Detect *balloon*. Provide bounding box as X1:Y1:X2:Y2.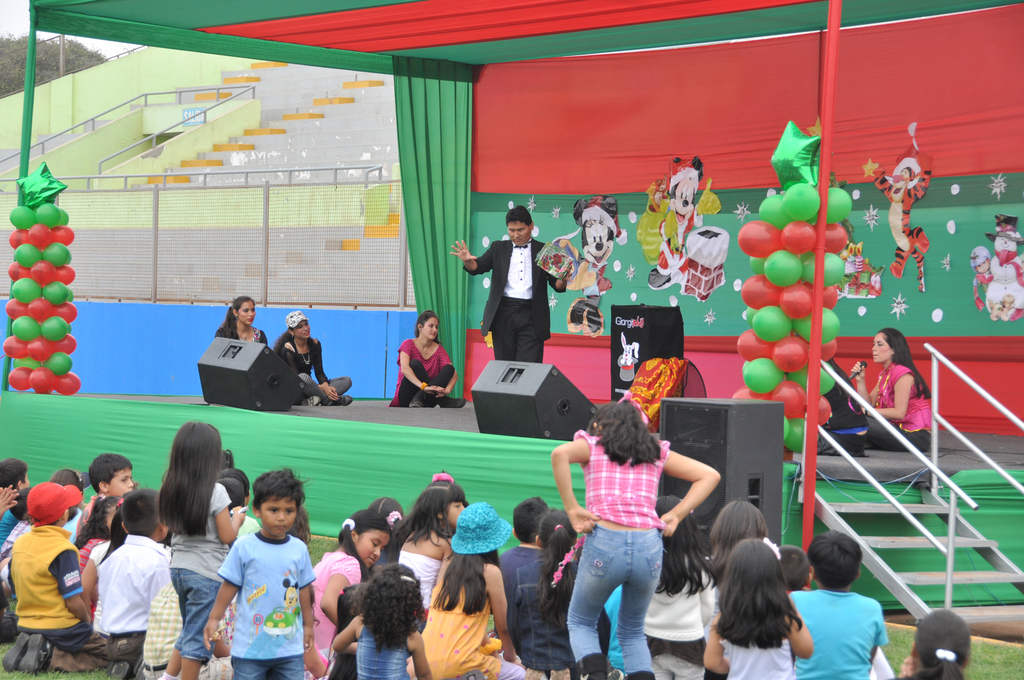
745:256:766:273.
